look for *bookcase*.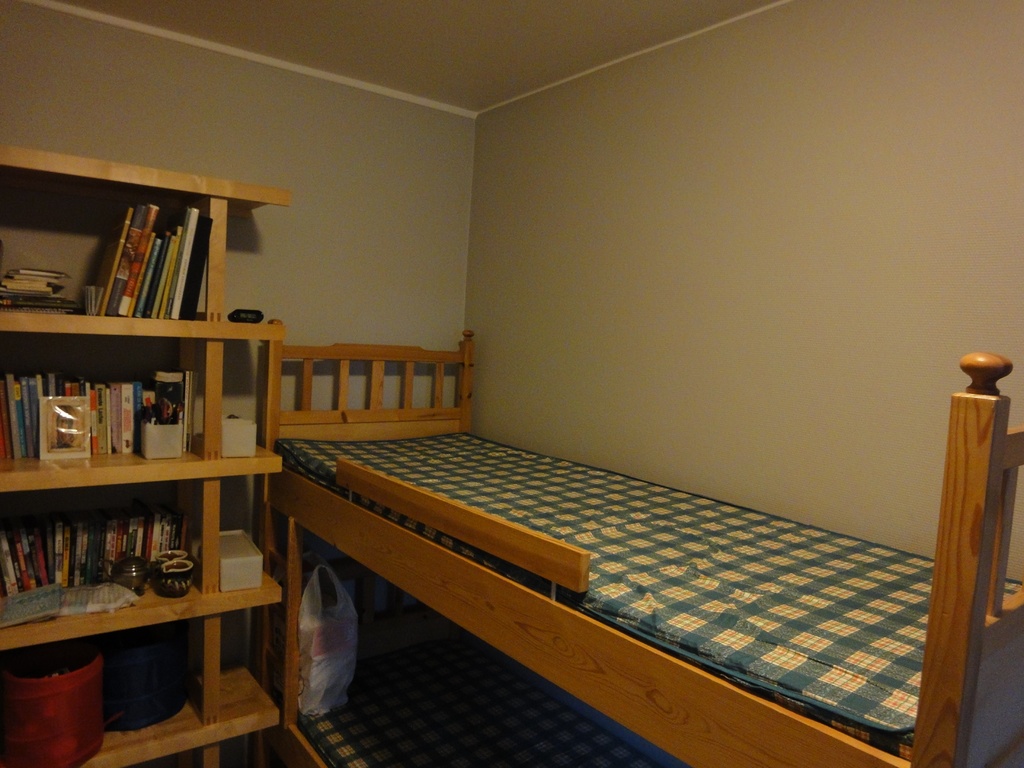
Found: bbox=[26, 159, 293, 745].
